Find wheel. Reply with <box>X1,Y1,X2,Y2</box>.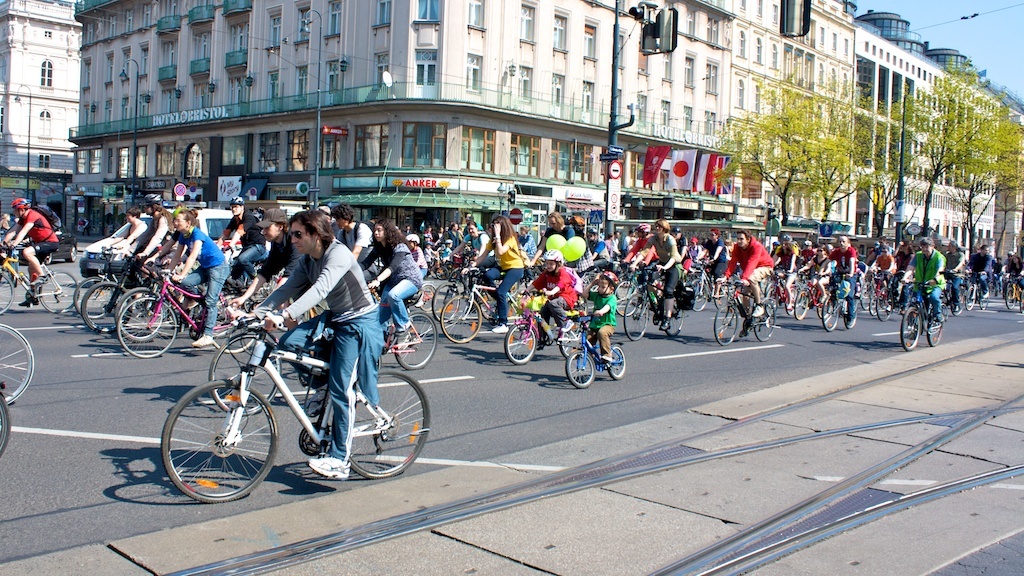
<box>212,294,256,354</box>.
